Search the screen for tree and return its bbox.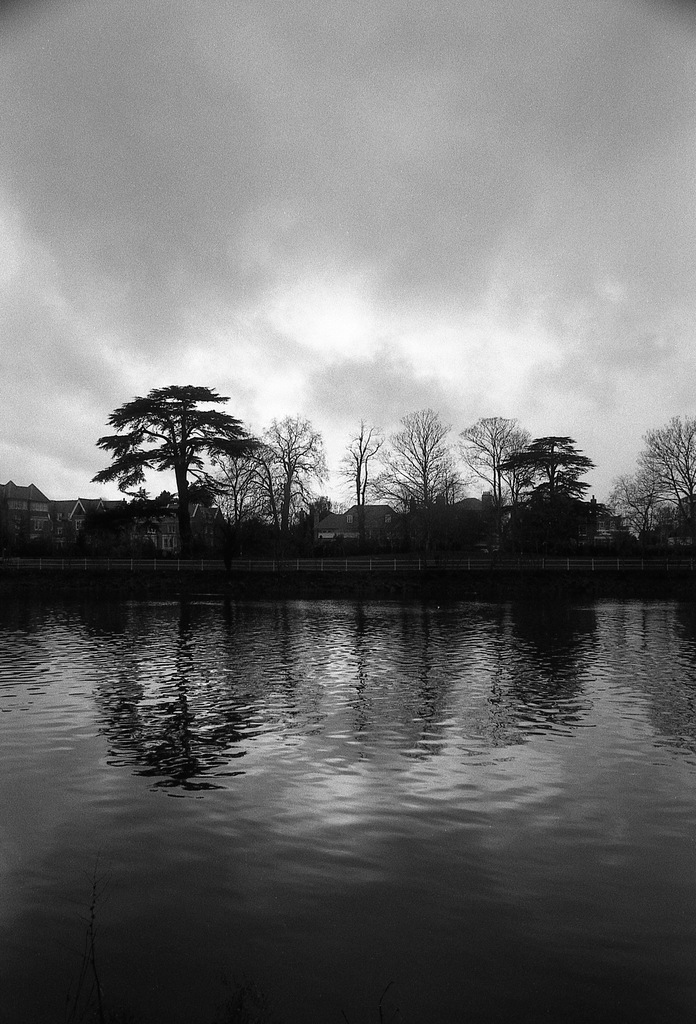
Found: <bbox>202, 440, 272, 560</bbox>.
